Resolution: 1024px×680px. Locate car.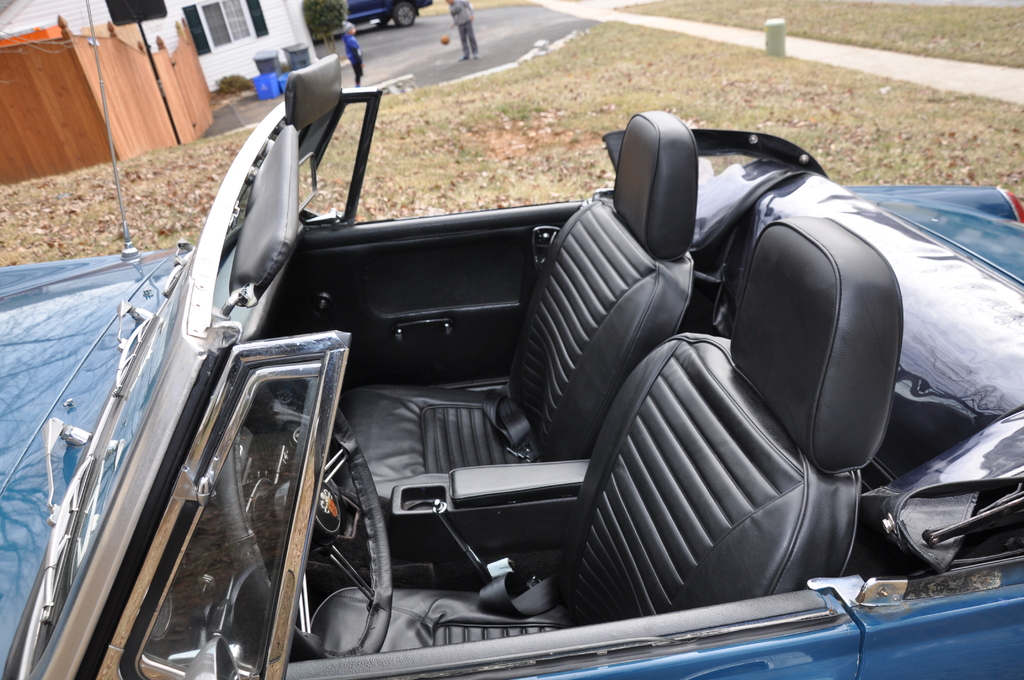
bbox(310, 0, 431, 33).
